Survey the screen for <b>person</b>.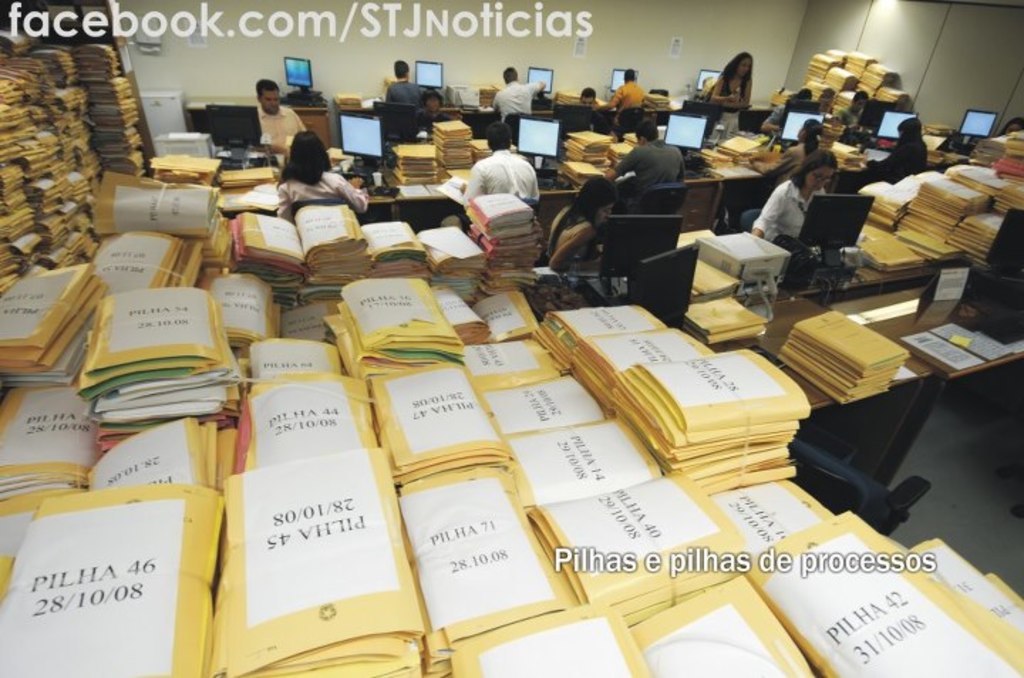
Survey found: box=[461, 122, 543, 205].
